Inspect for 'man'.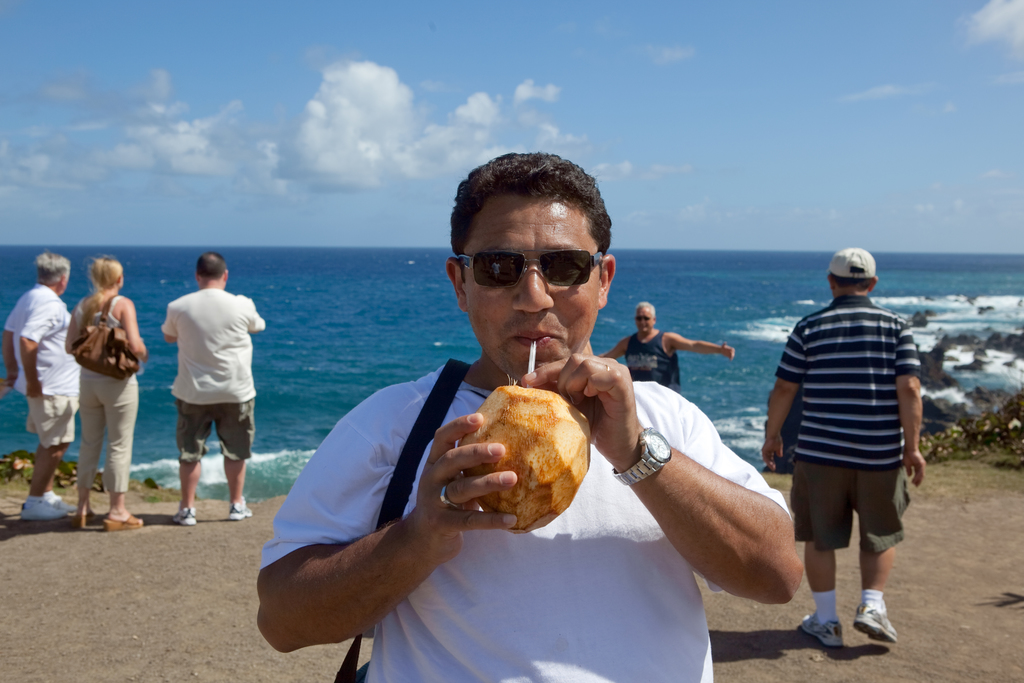
Inspection: box(764, 247, 924, 650).
